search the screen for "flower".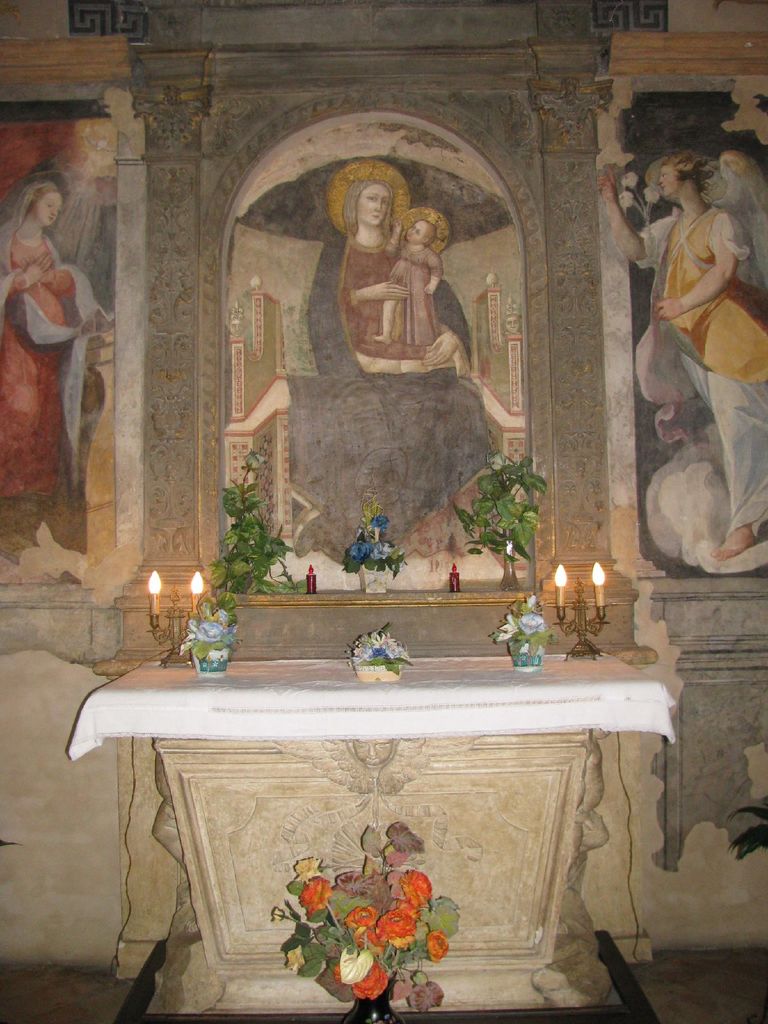
Found at detection(401, 870, 435, 908).
